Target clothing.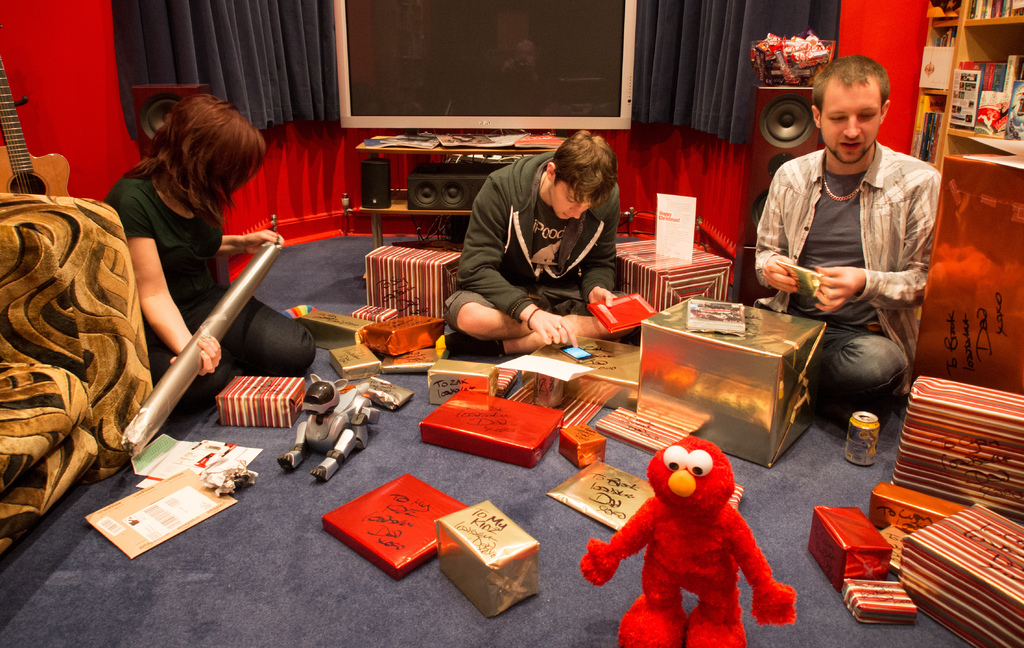
Target region: 447/147/645/341.
